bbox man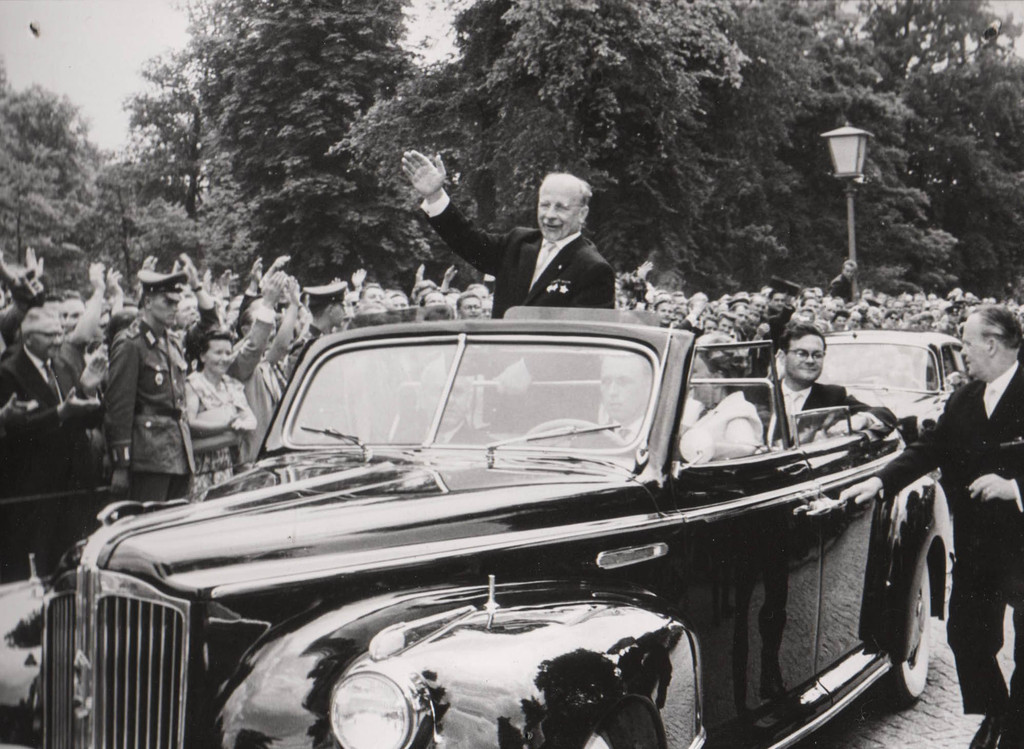
[left=231, top=276, right=292, bottom=467]
